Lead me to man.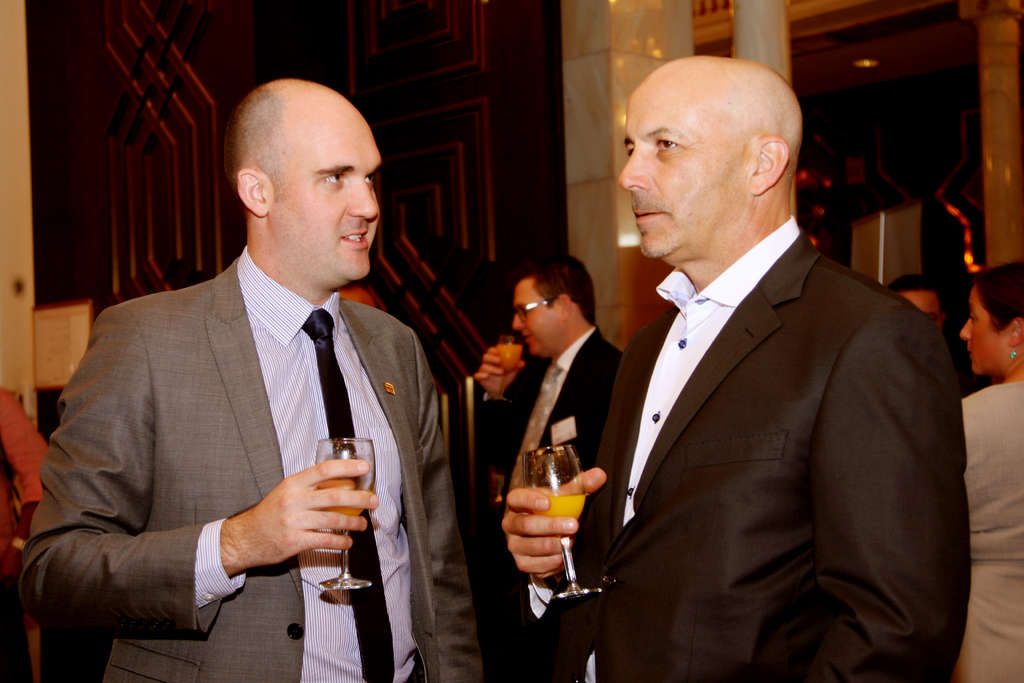
Lead to {"x1": 887, "y1": 275, "x2": 946, "y2": 337}.
